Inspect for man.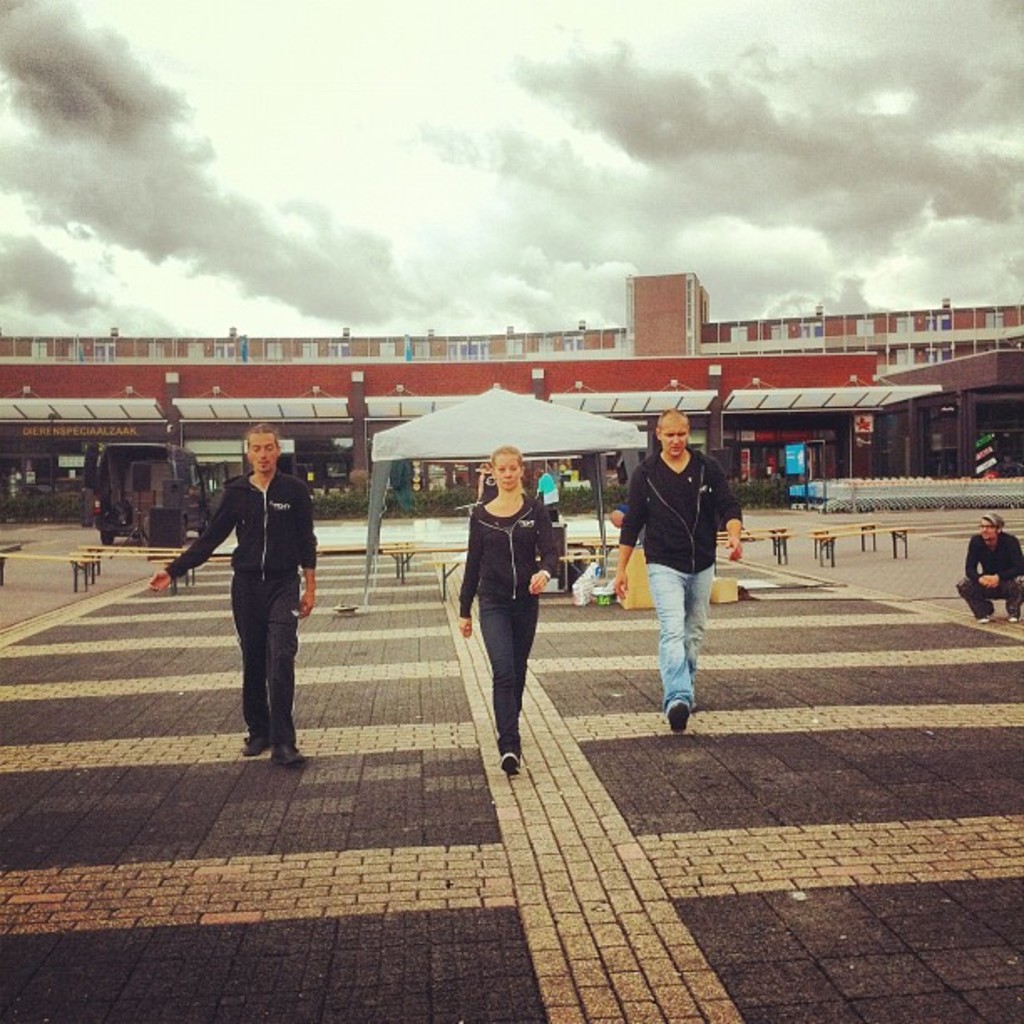
Inspection: bbox(182, 427, 326, 768).
